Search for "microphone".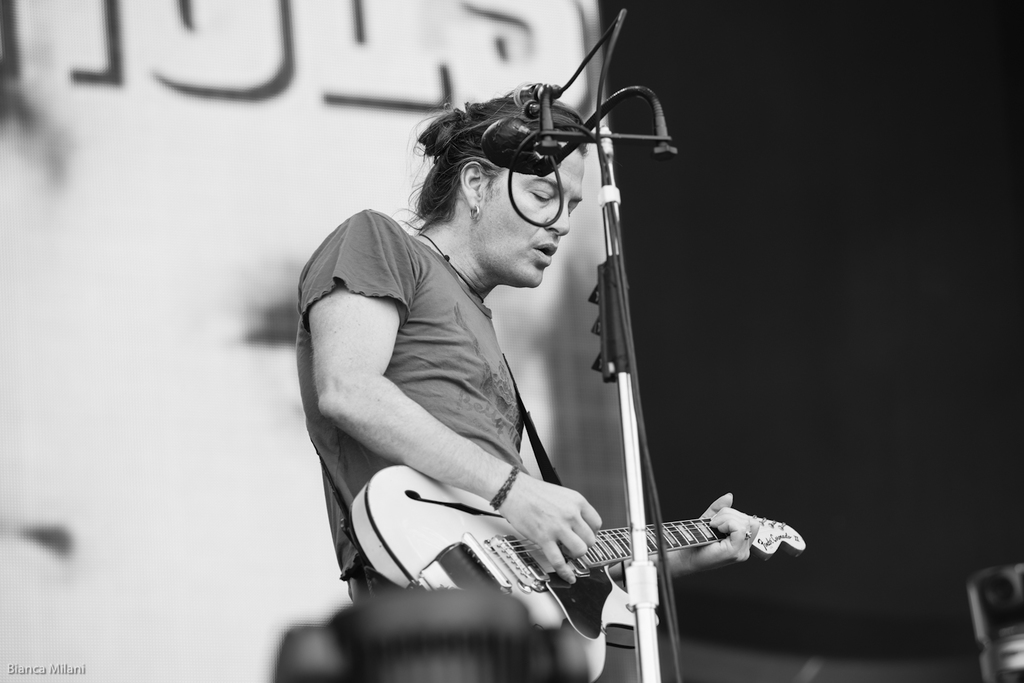
Found at bbox(512, 78, 560, 106).
